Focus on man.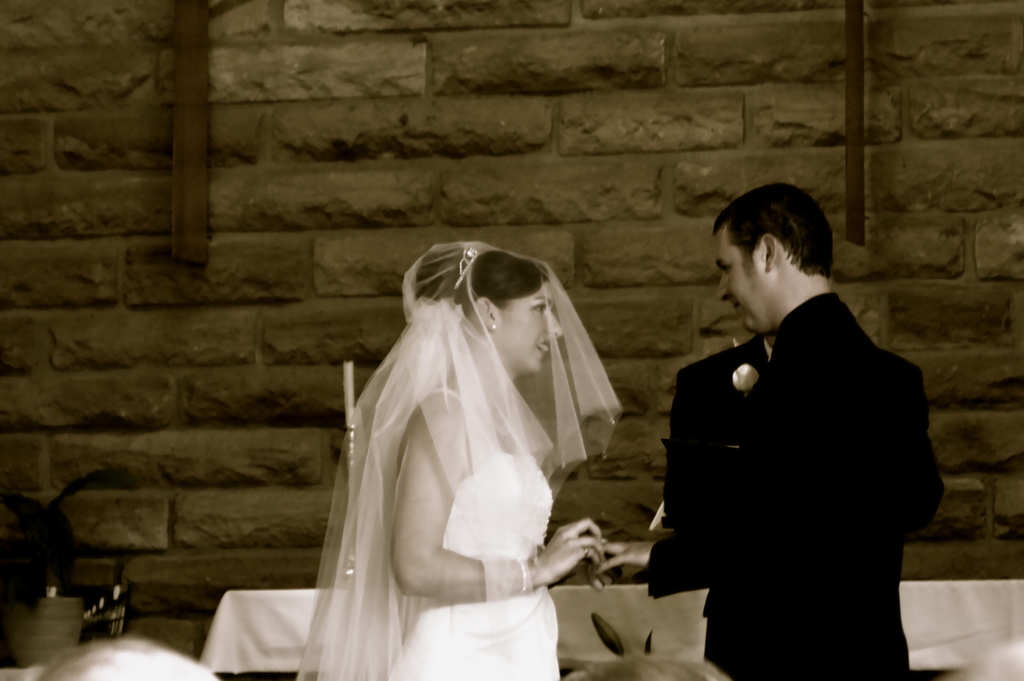
Focused at bbox=(637, 177, 945, 677).
